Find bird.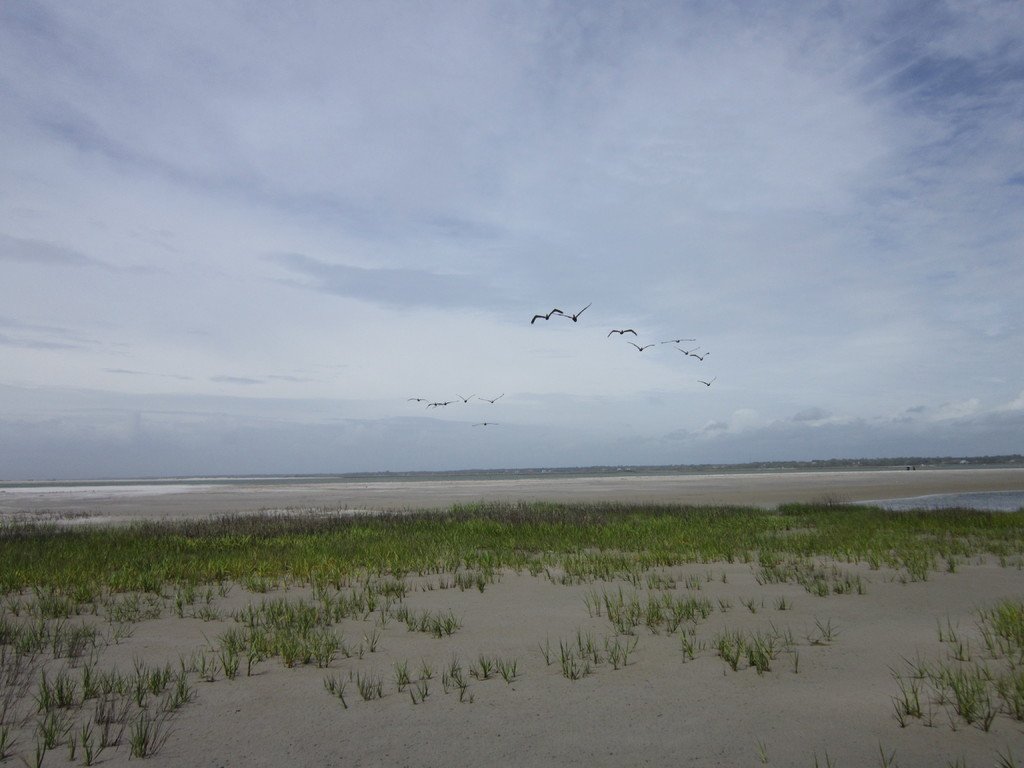
[x1=631, y1=341, x2=659, y2=357].
